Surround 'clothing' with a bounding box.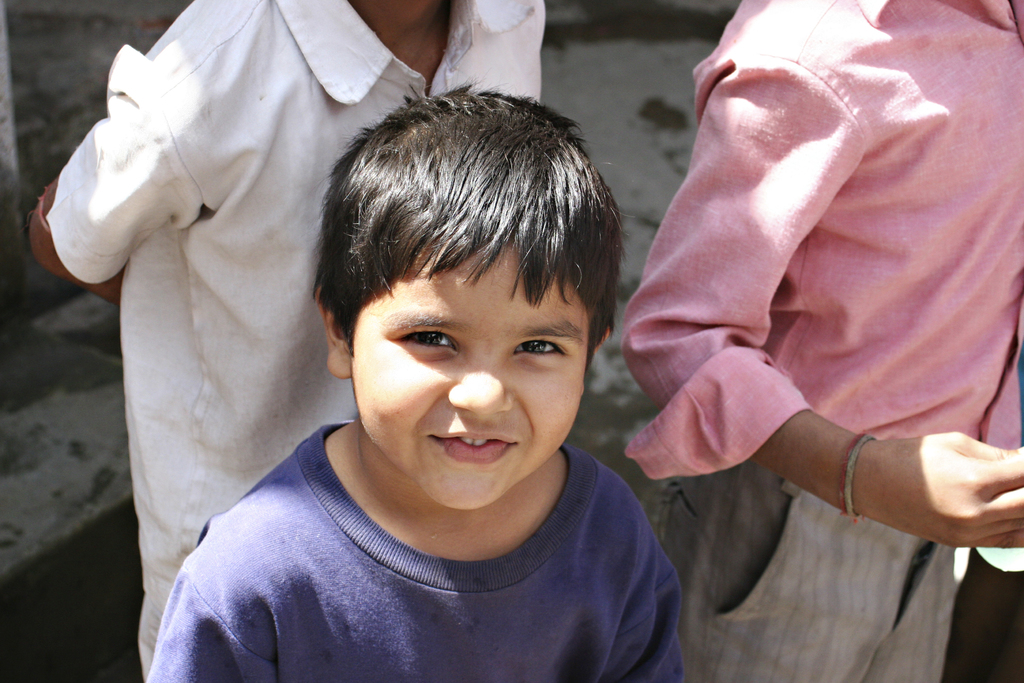
l=29, t=0, r=545, b=682.
